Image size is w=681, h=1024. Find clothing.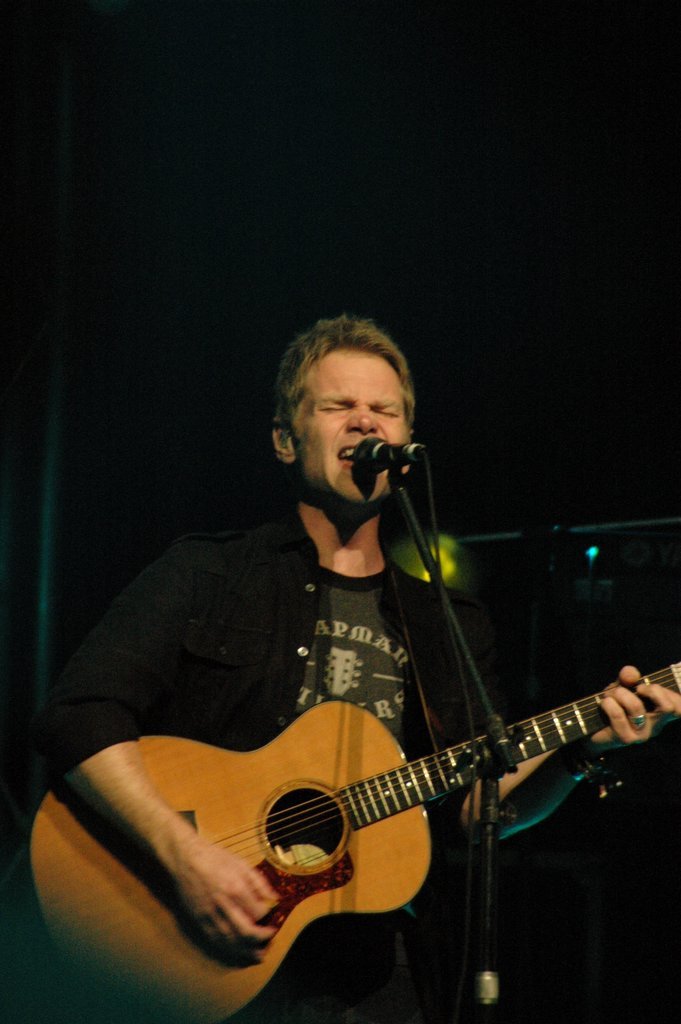
(x1=102, y1=430, x2=546, y2=854).
